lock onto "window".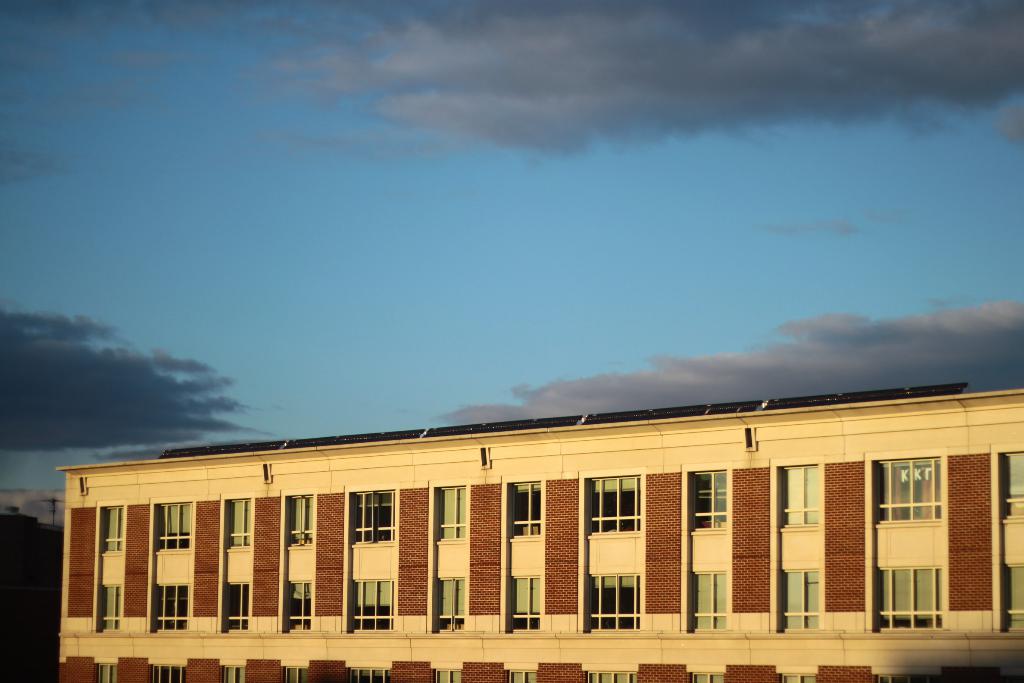
Locked: (224,498,252,548).
